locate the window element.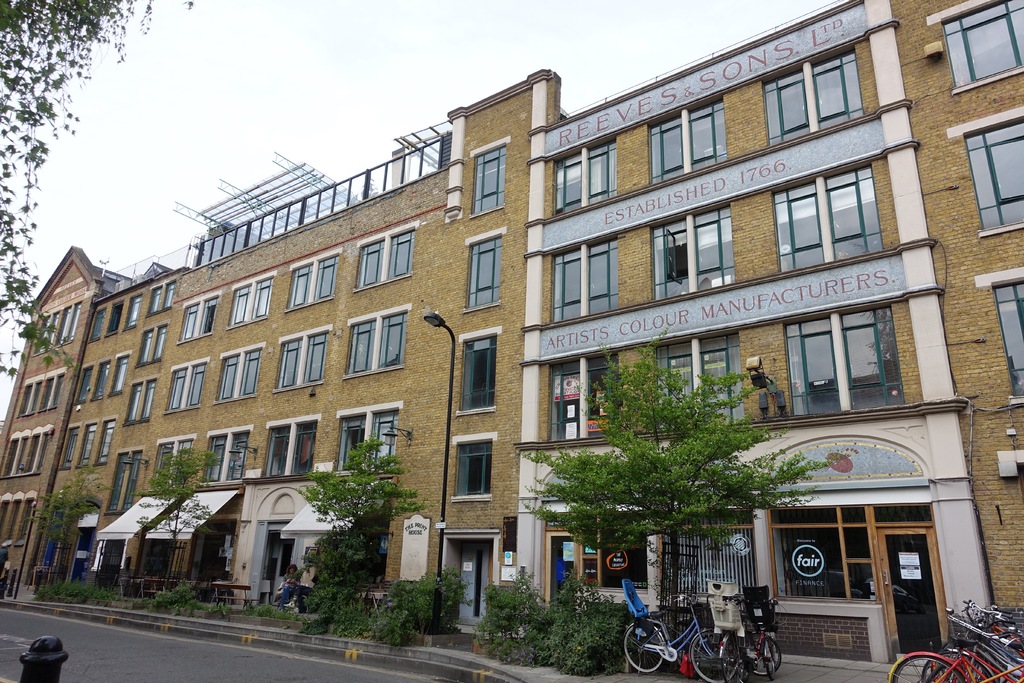
Element bbox: bbox=(781, 303, 902, 417).
